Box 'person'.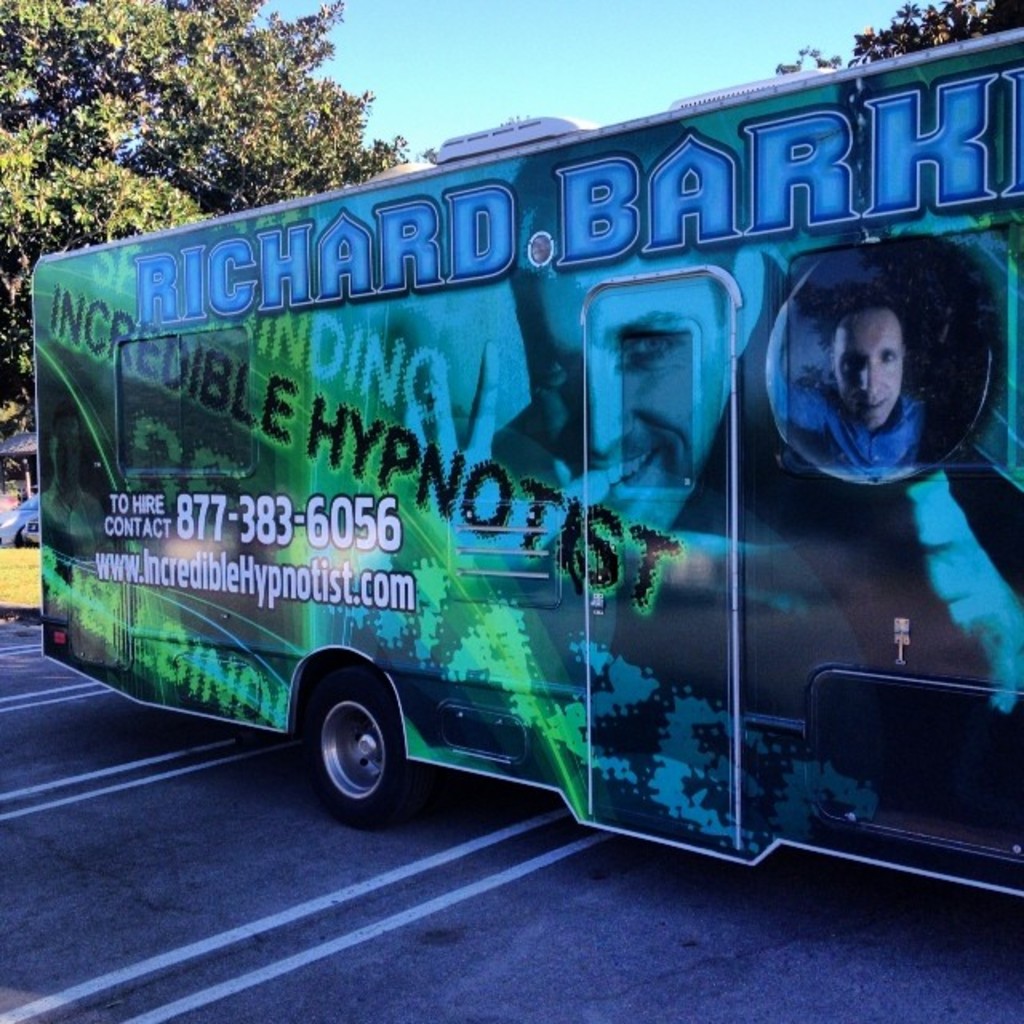
395,131,1022,747.
